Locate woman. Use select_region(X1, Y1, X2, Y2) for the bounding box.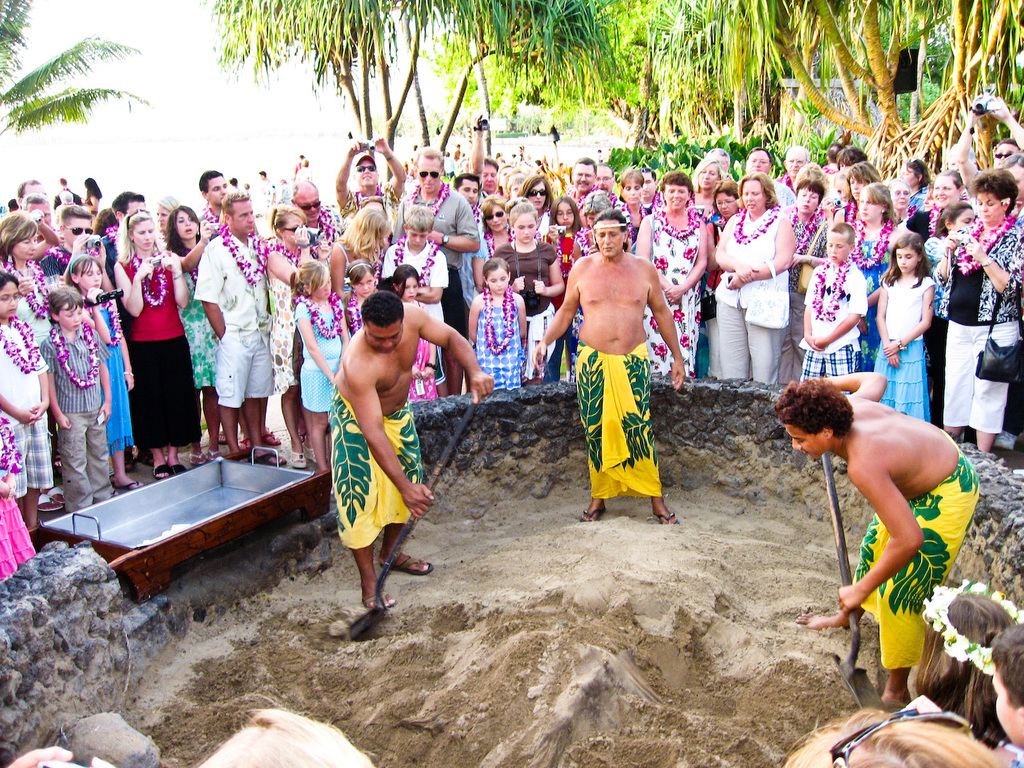
select_region(78, 175, 106, 218).
